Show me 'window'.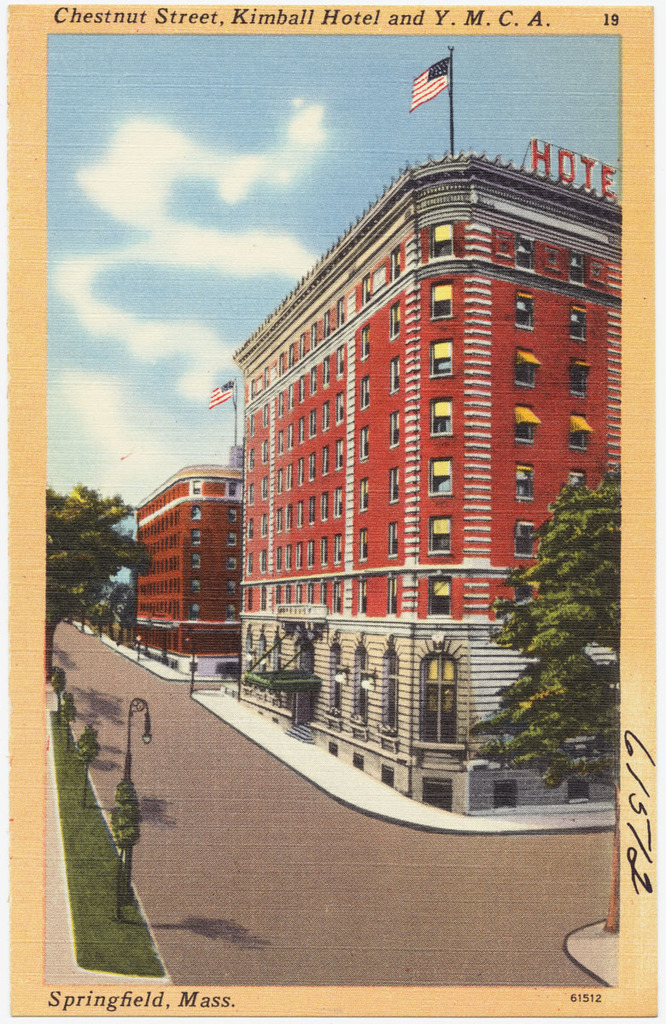
'window' is here: pyautogui.locateOnScreen(278, 476, 281, 496).
